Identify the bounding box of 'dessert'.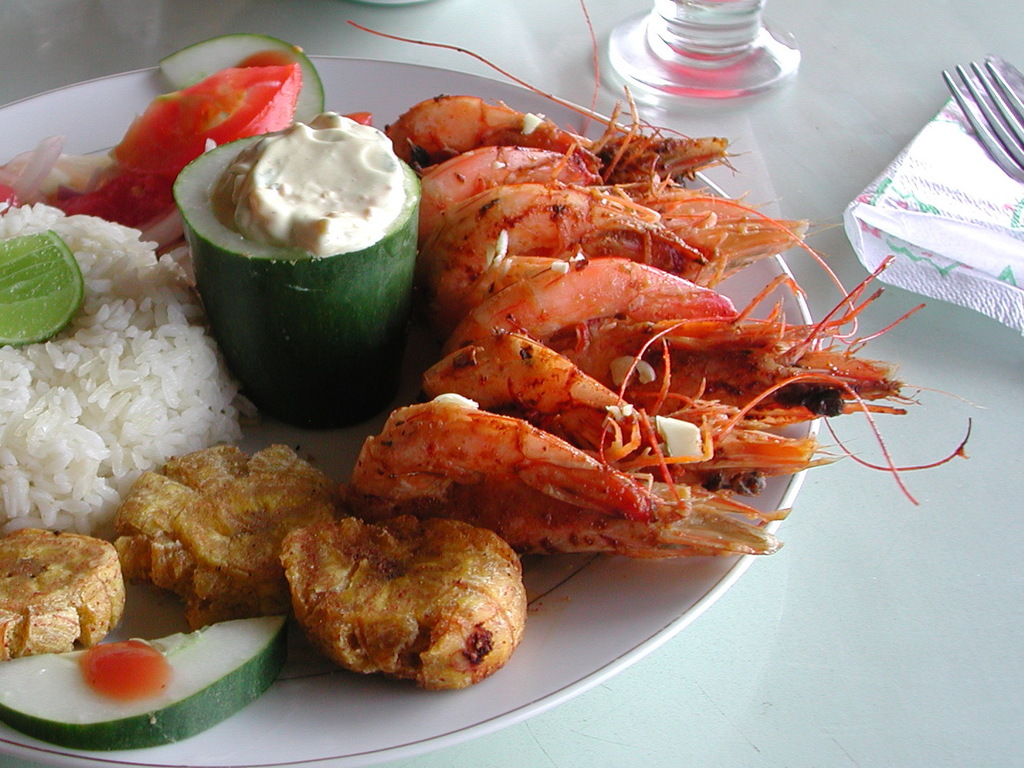
{"x1": 109, "y1": 442, "x2": 337, "y2": 623}.
